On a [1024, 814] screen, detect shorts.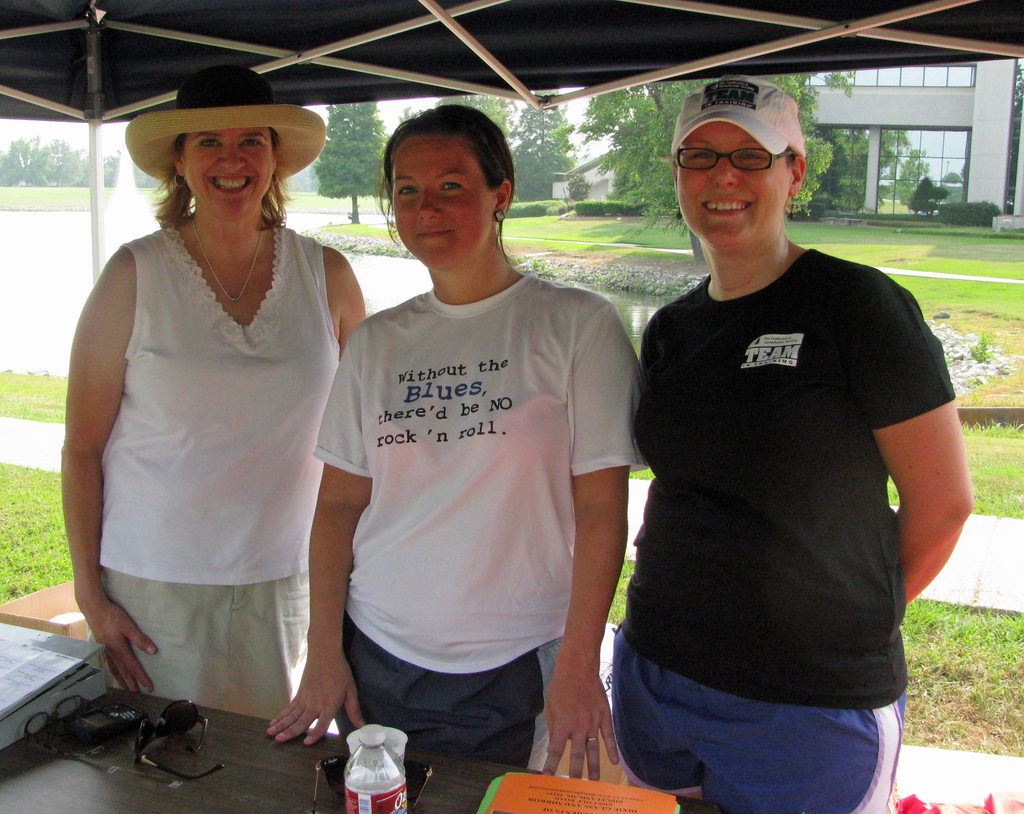
[596,641,916,796].
